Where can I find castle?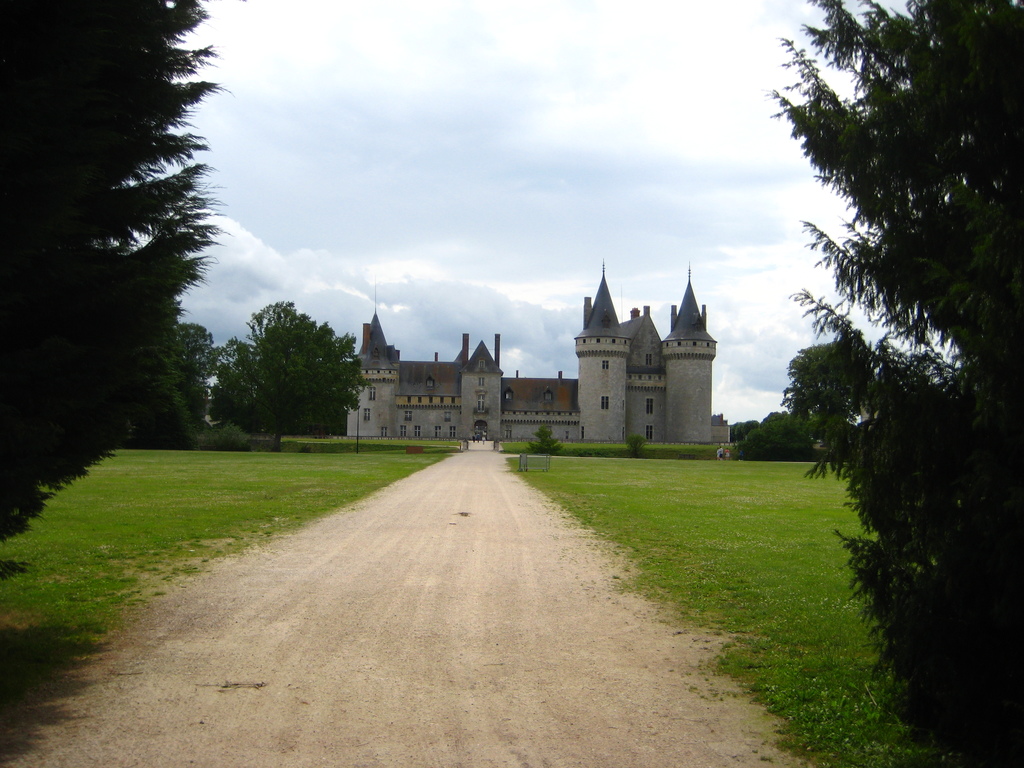
You can find it at 317 282 673 465.
